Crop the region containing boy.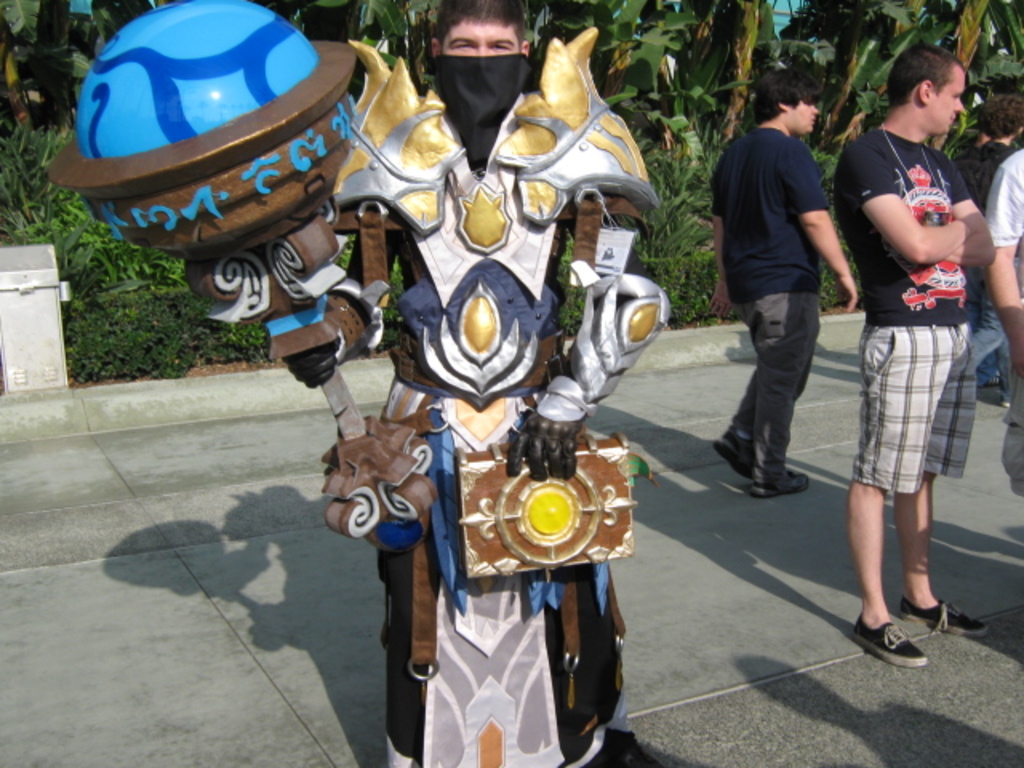
Crop region: bbox=[285, 0, 659, 766].
